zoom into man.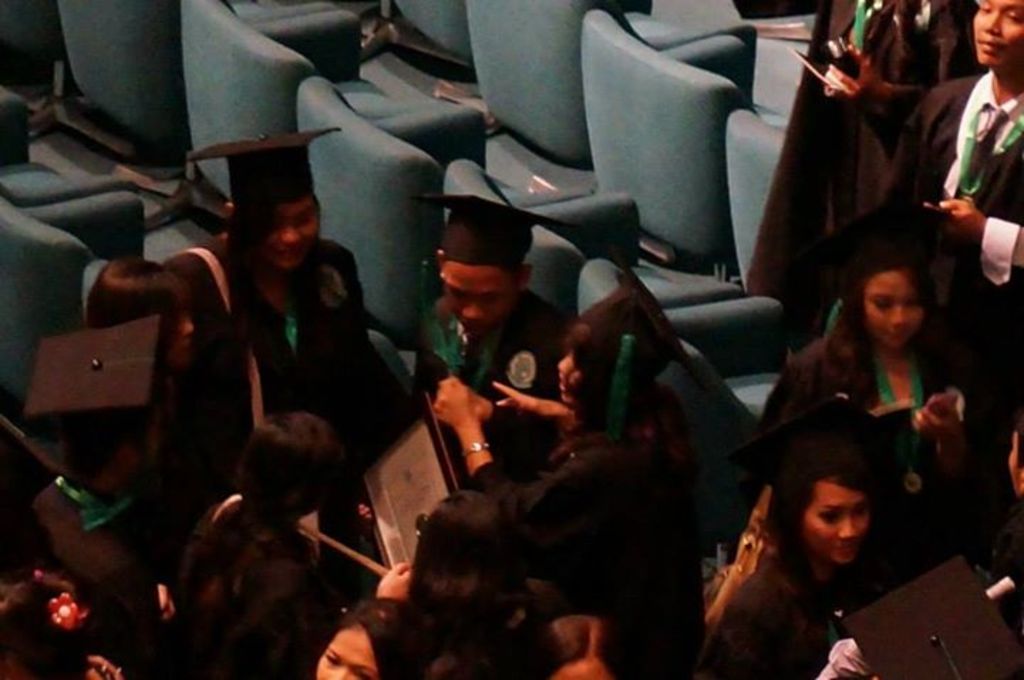
Zoom target: [left=868, top=0, right=1023, bottom=425].
